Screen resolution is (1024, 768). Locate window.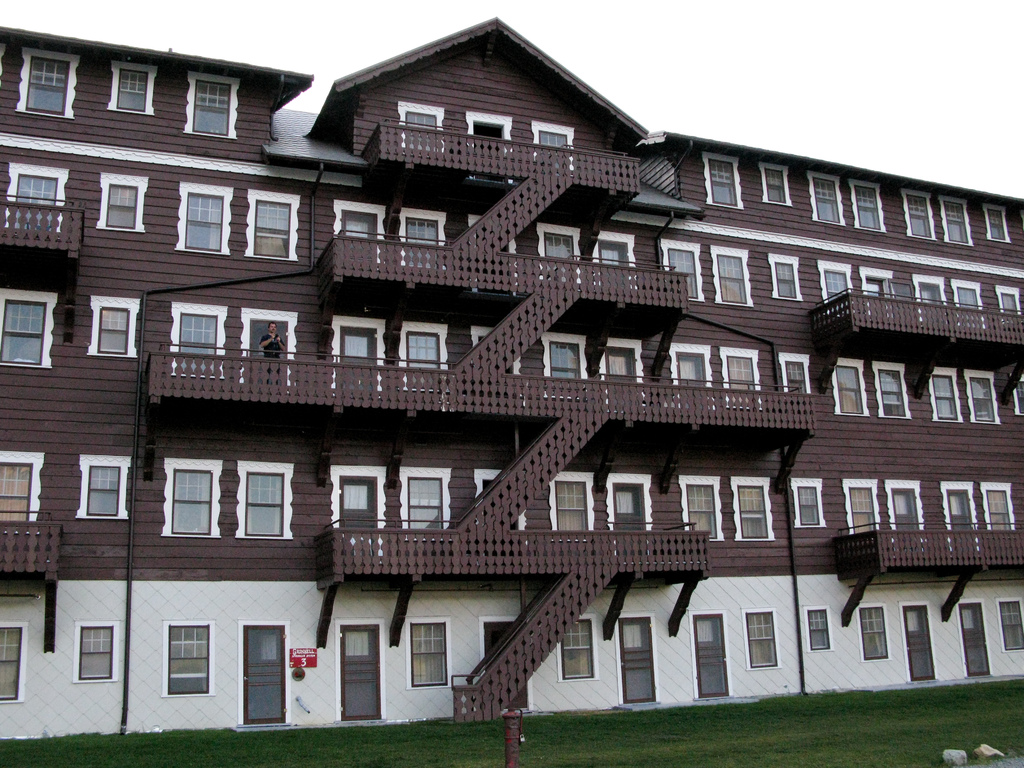
locate(978, 482, 1015, 544).
